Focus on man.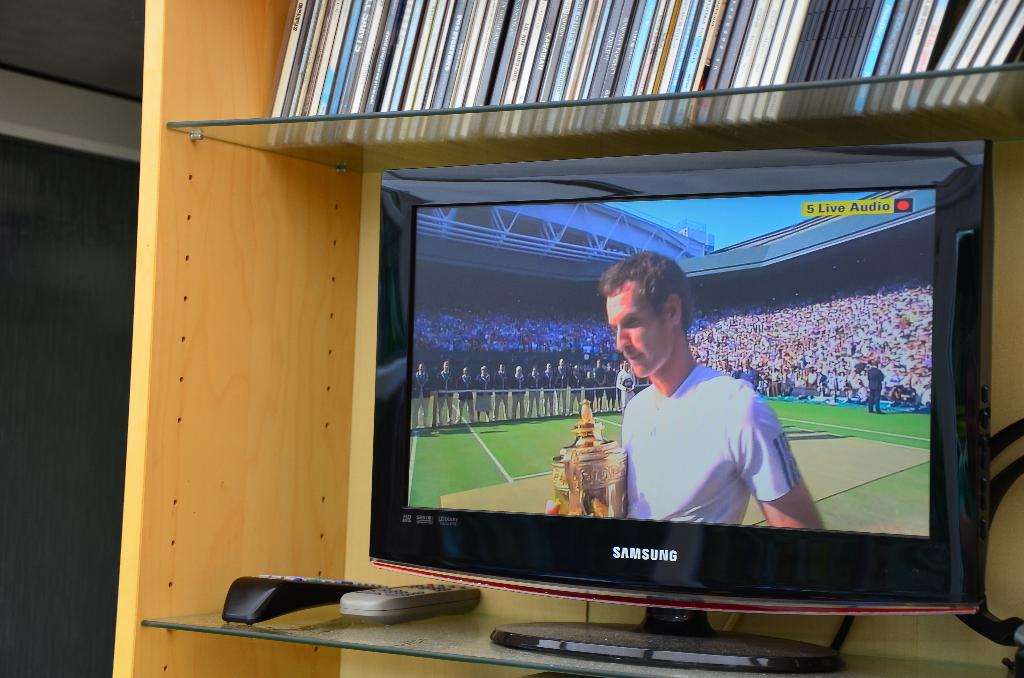
Focused at 862,357,883,419.
